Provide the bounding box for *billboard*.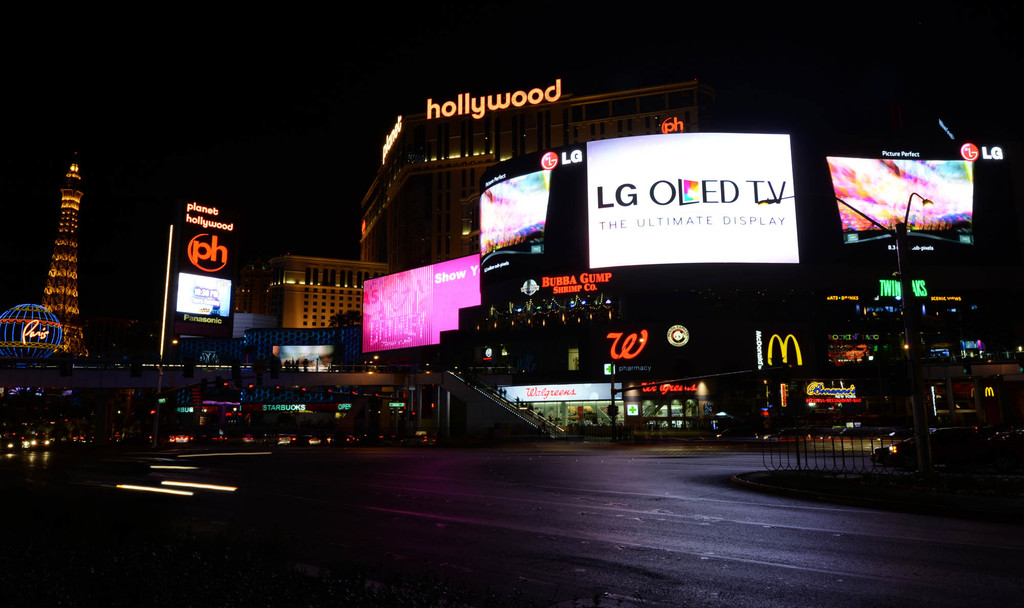
{"left": 473, "top": 163, "right": 545, "bottom": 275}.
